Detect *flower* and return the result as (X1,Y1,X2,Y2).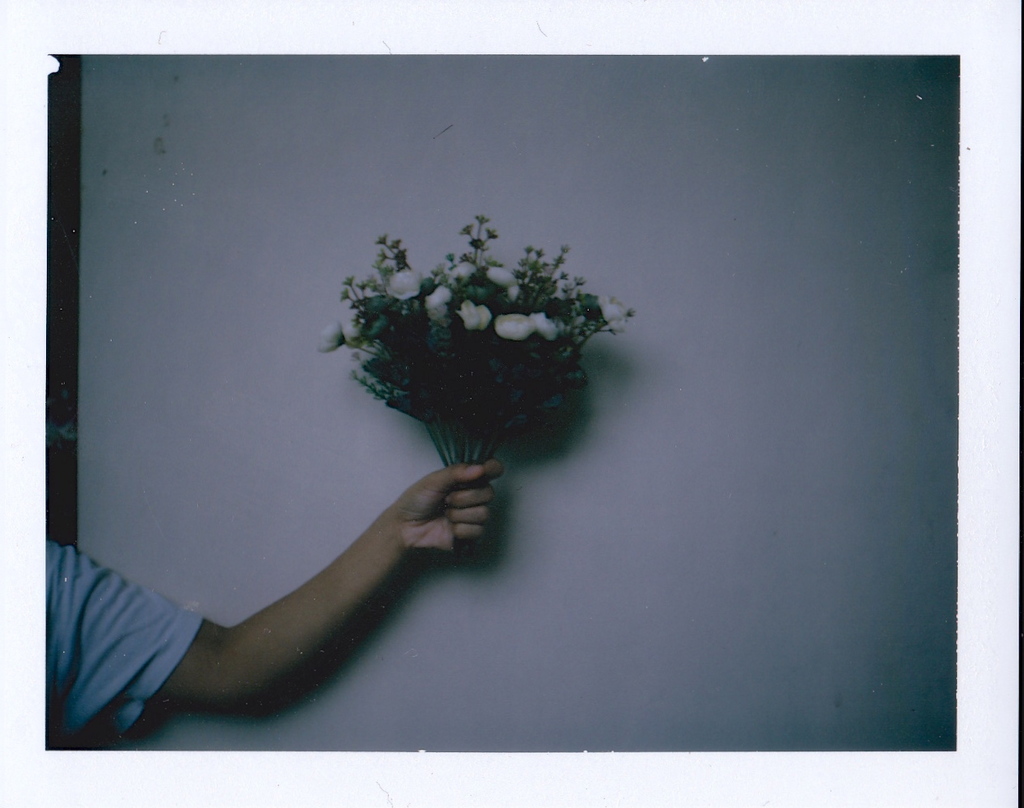
(497,316,535,341).
